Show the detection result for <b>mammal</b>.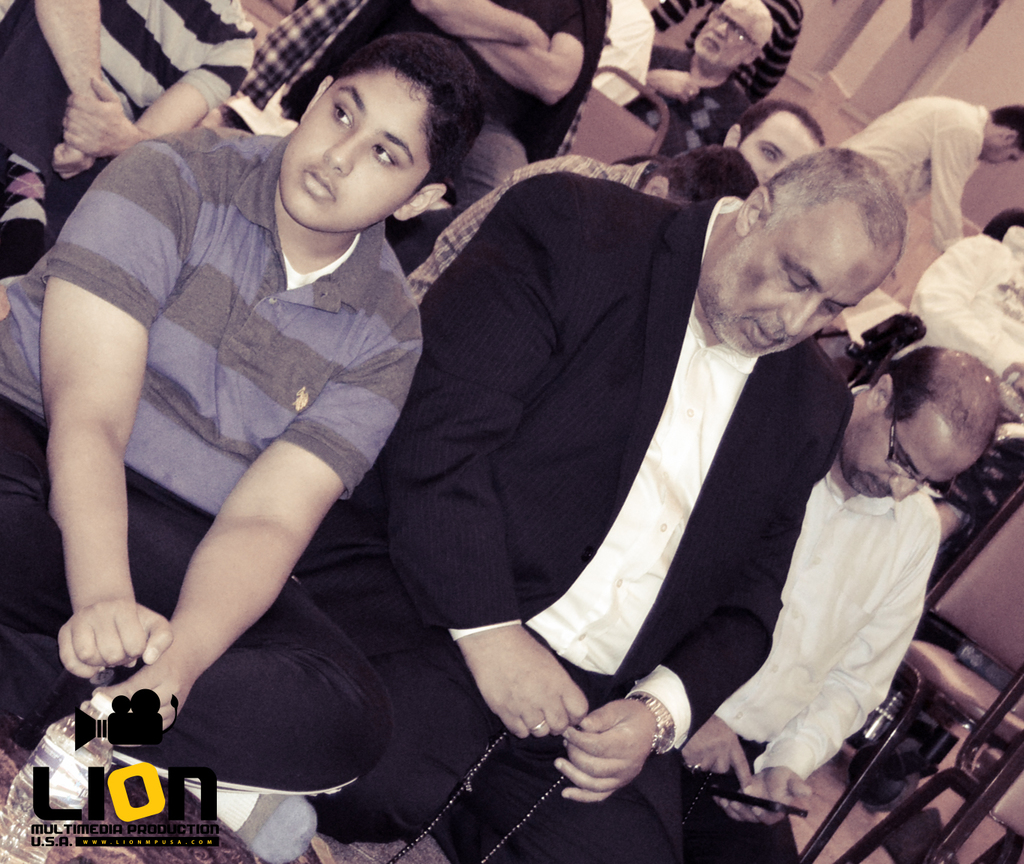
(left=0, top=0, right=254, bottom=275).
